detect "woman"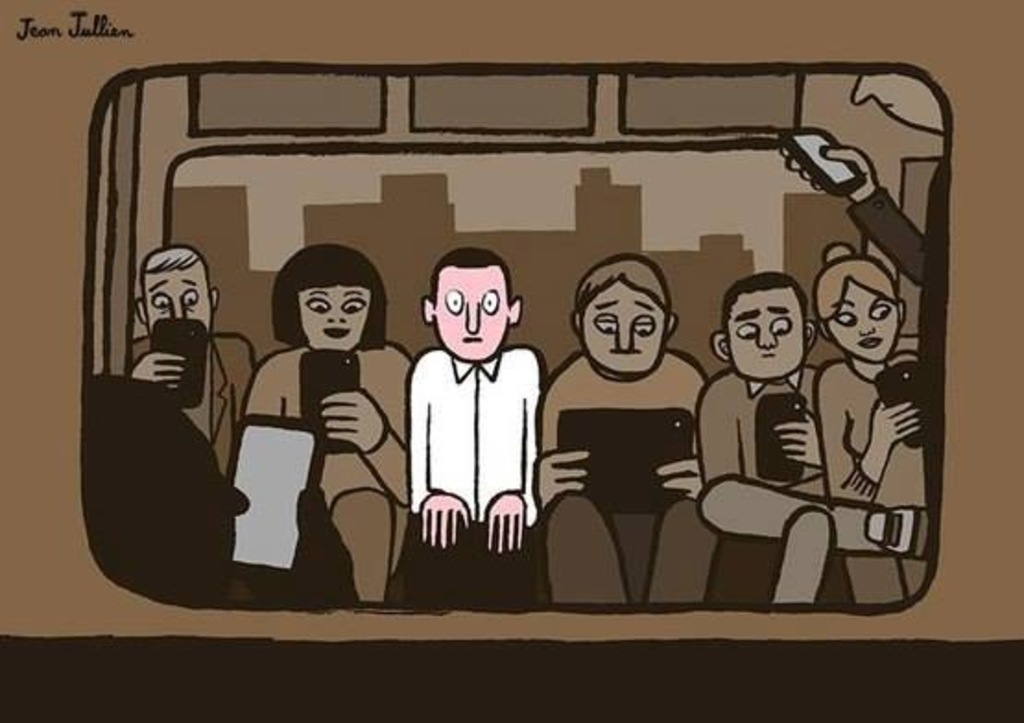
238:240:411:609
